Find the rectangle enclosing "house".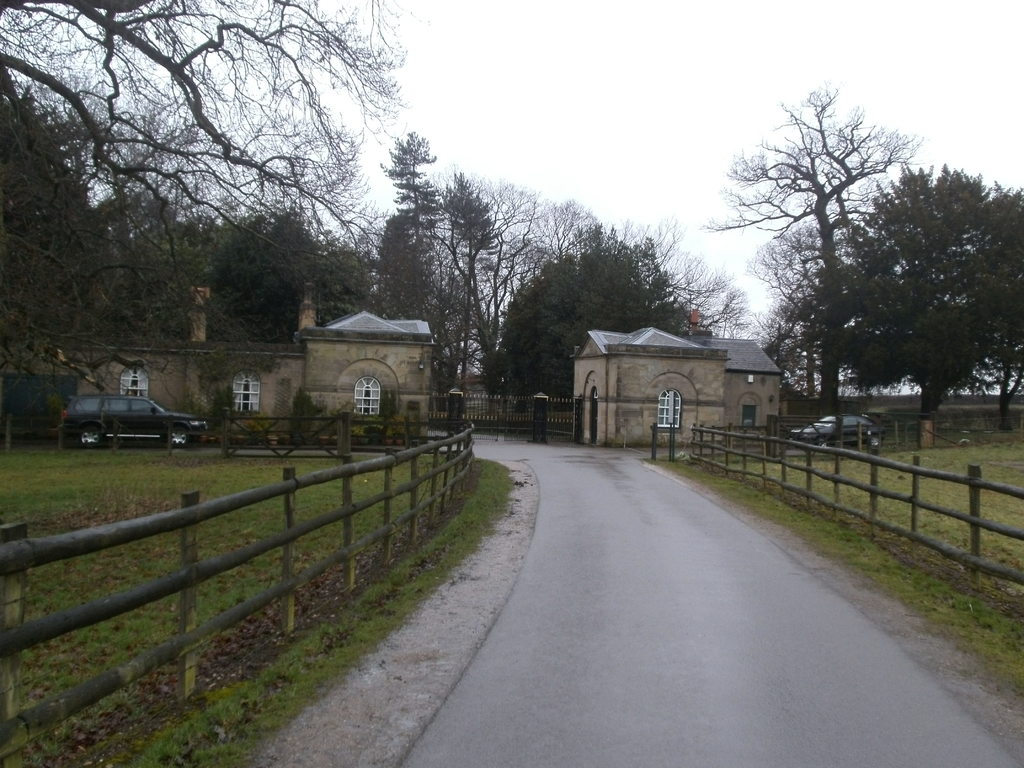
570:310:779:447.
